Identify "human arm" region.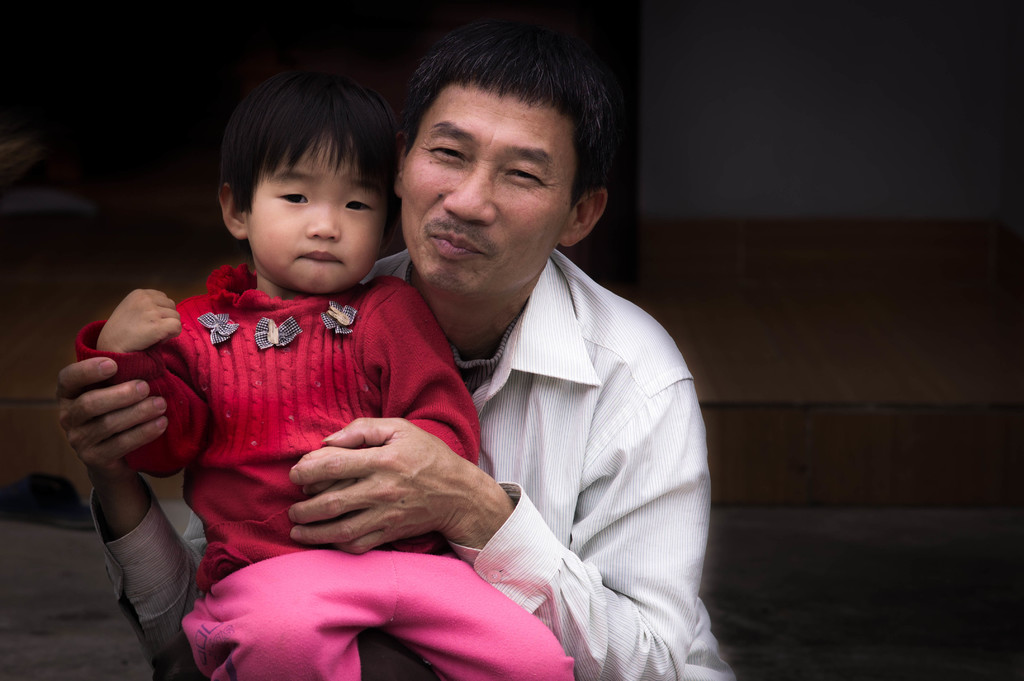
Region: Rect(359, 277, 480, 467).
